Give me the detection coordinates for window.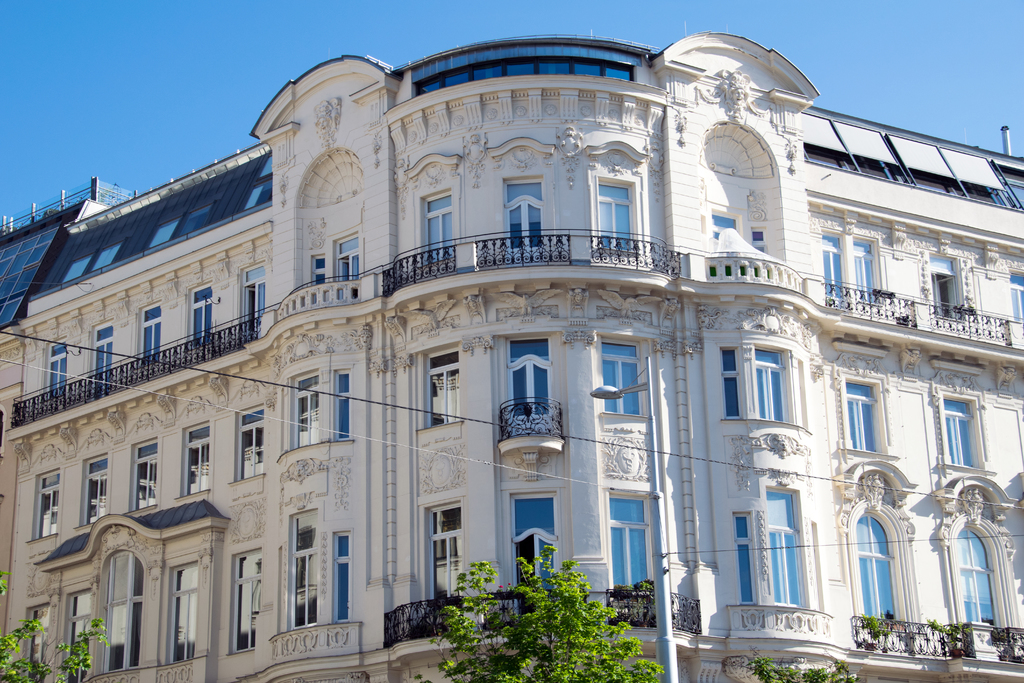
[498,181,545,249].
